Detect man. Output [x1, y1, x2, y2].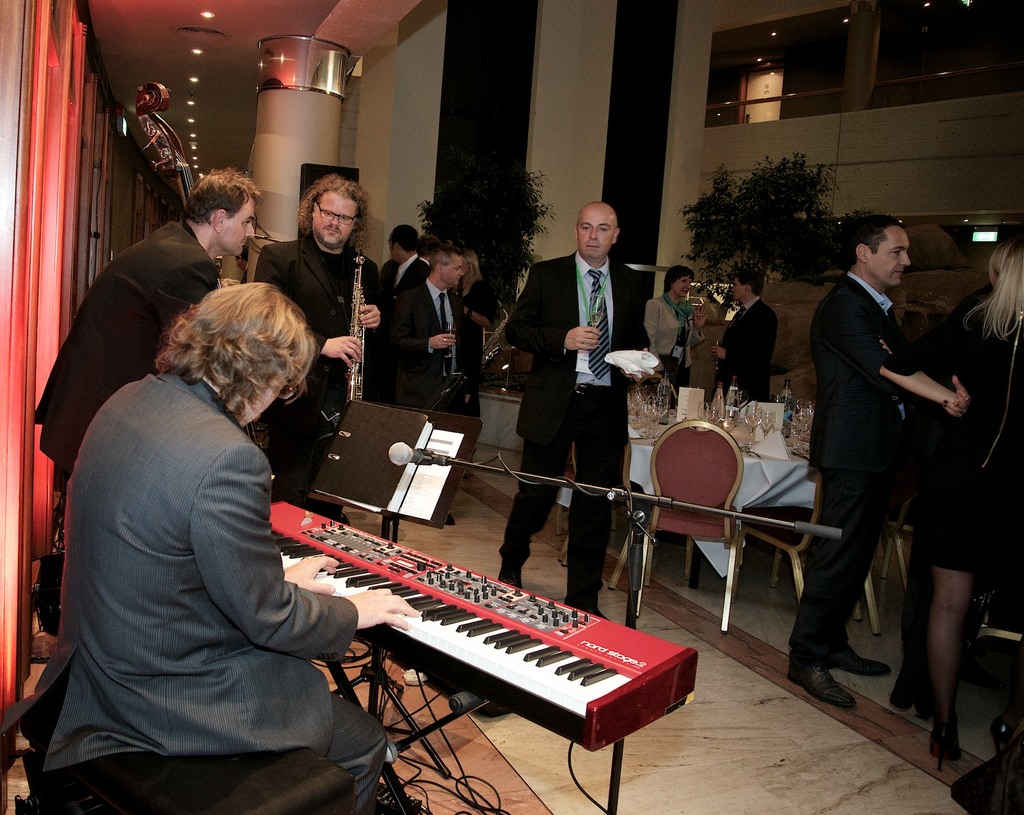
[380, 242, 481, 524].
